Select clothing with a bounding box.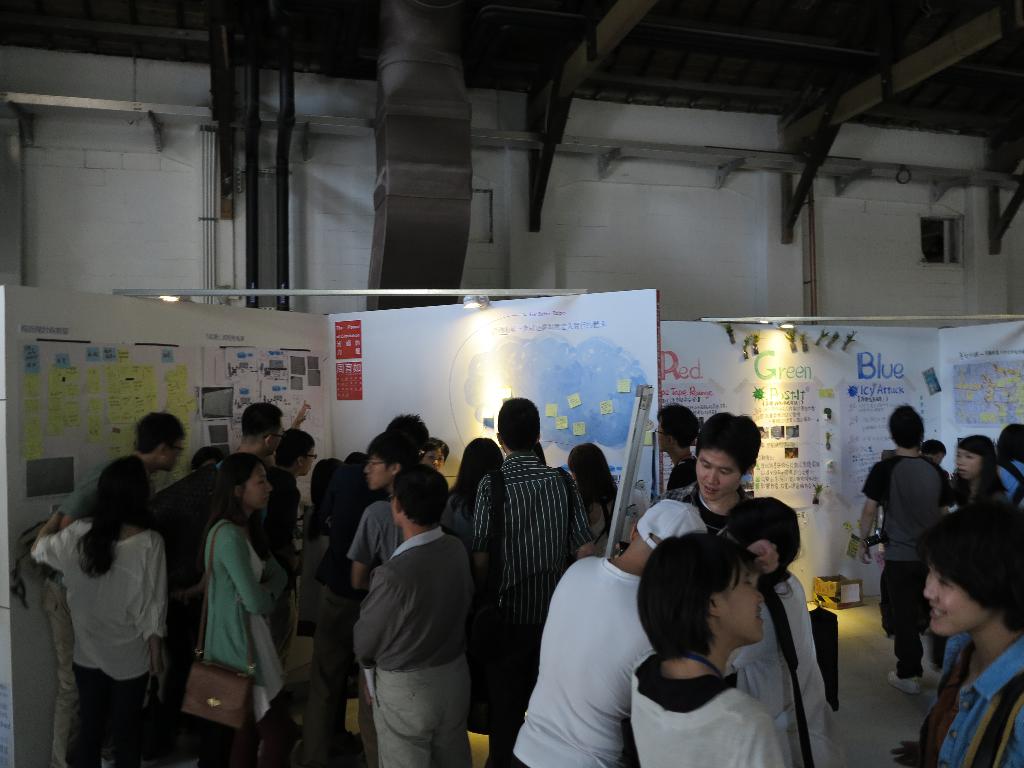
box(305, 535, 355, 758).
